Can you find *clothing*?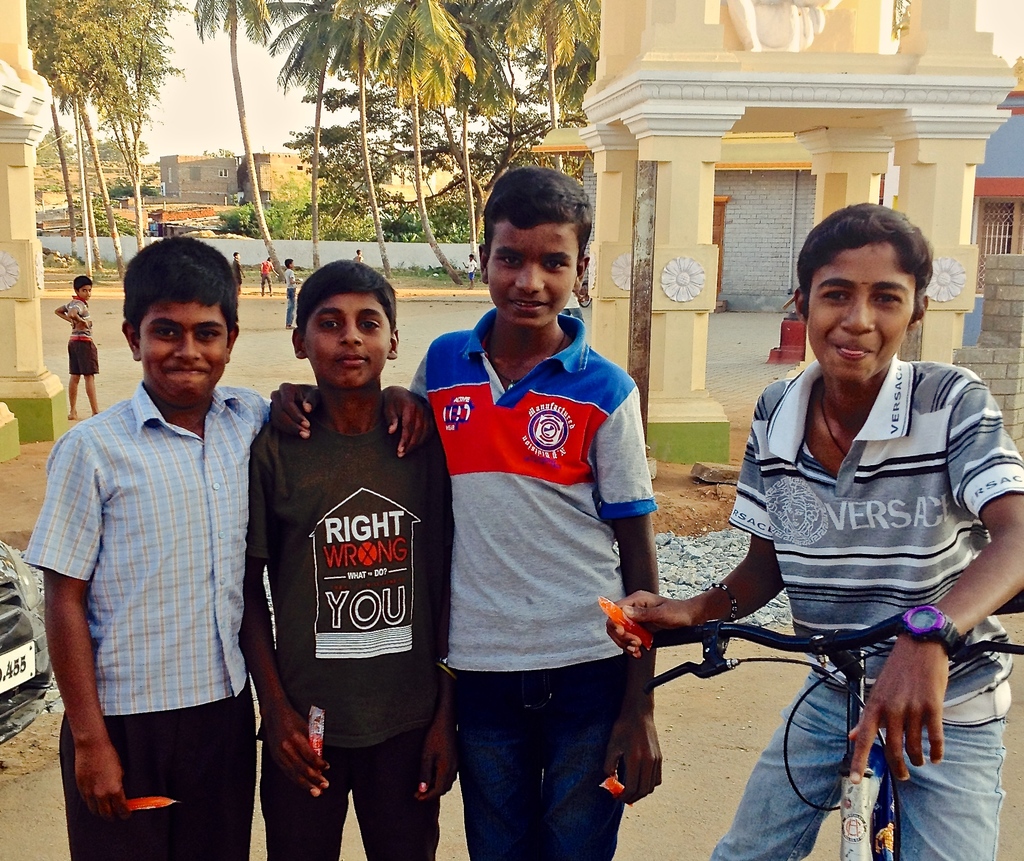
Yes, bounding box: locate(58, 294, 99, 376).
